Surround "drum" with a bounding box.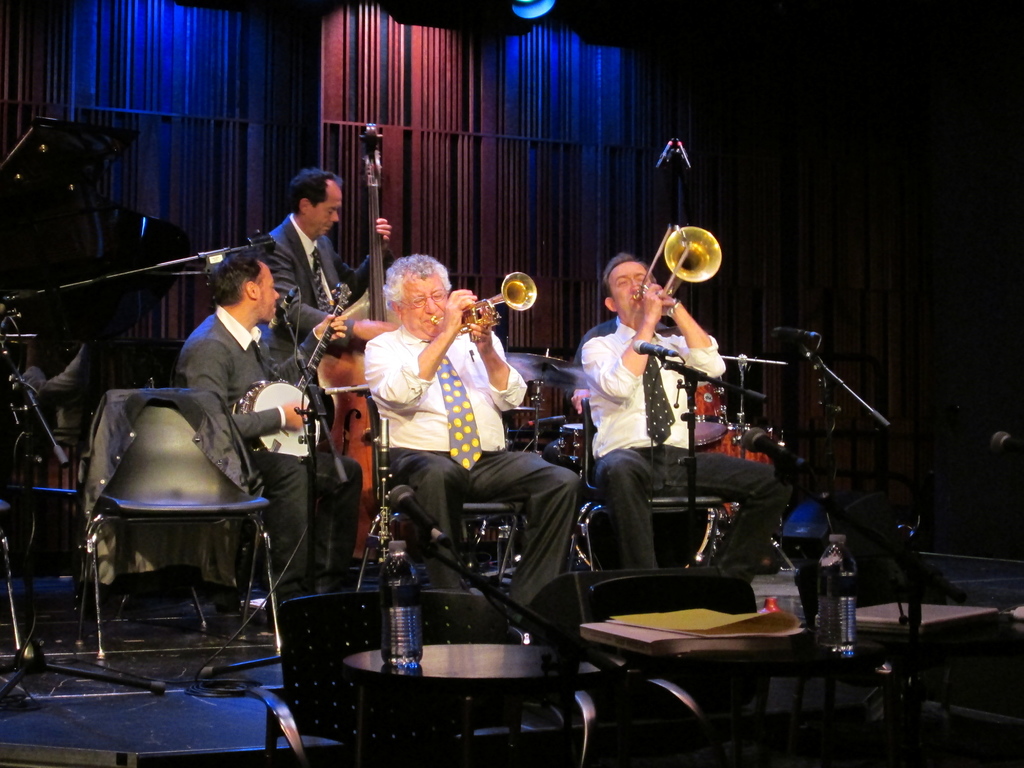
646, 500, 726, 572.
